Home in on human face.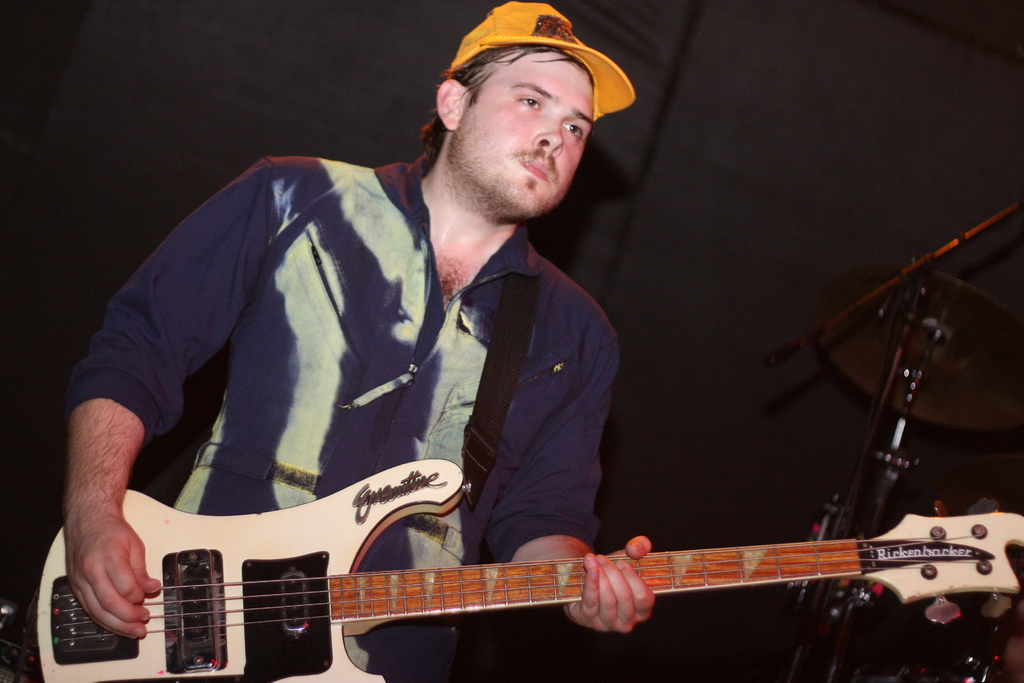
Homed in at detection(447, 60, 596, 217).
